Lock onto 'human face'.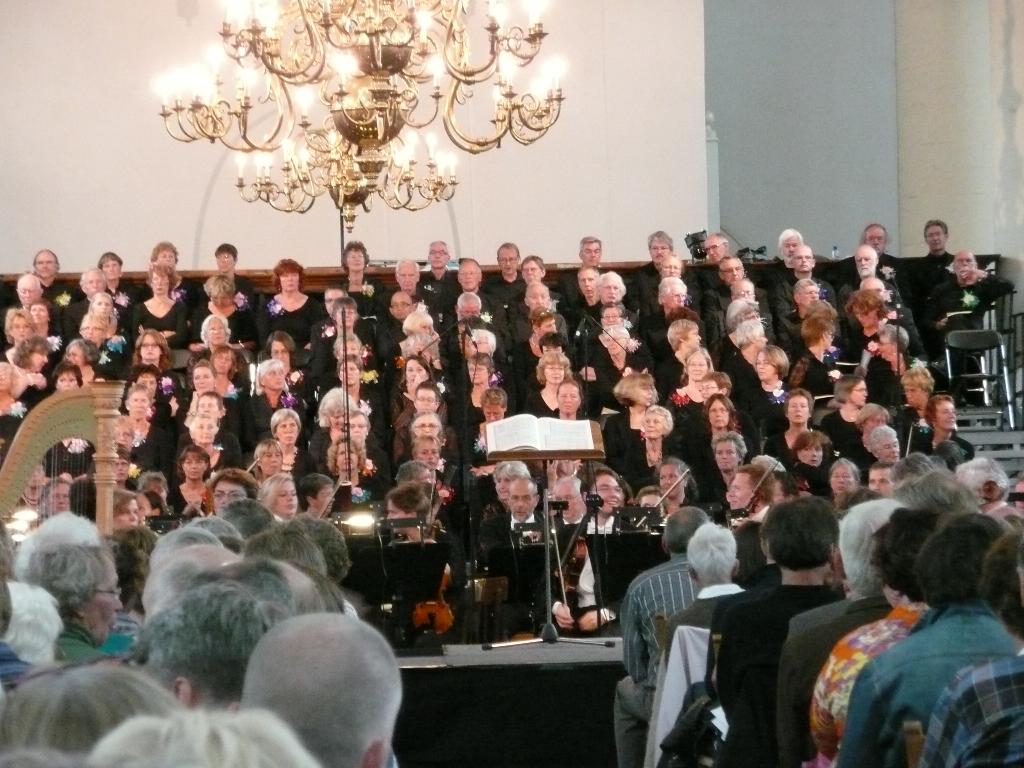
Locked: 590,472,619,517.
